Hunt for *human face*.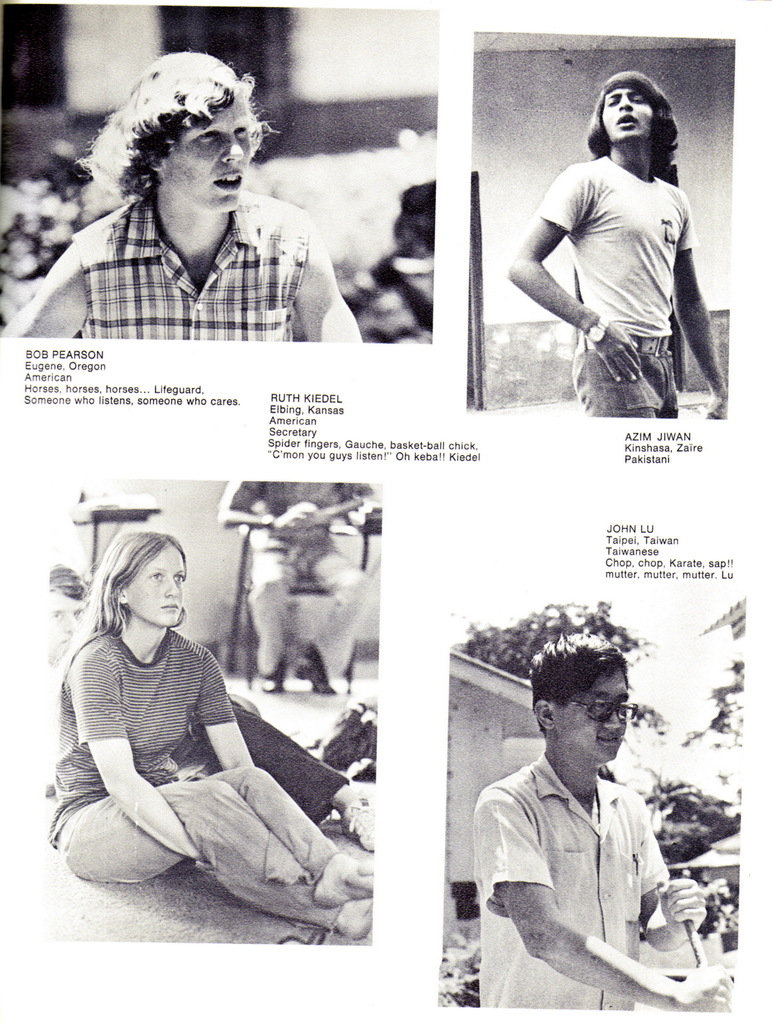
Hunted down at [left=602, top=85, right=656, bottom=138].
